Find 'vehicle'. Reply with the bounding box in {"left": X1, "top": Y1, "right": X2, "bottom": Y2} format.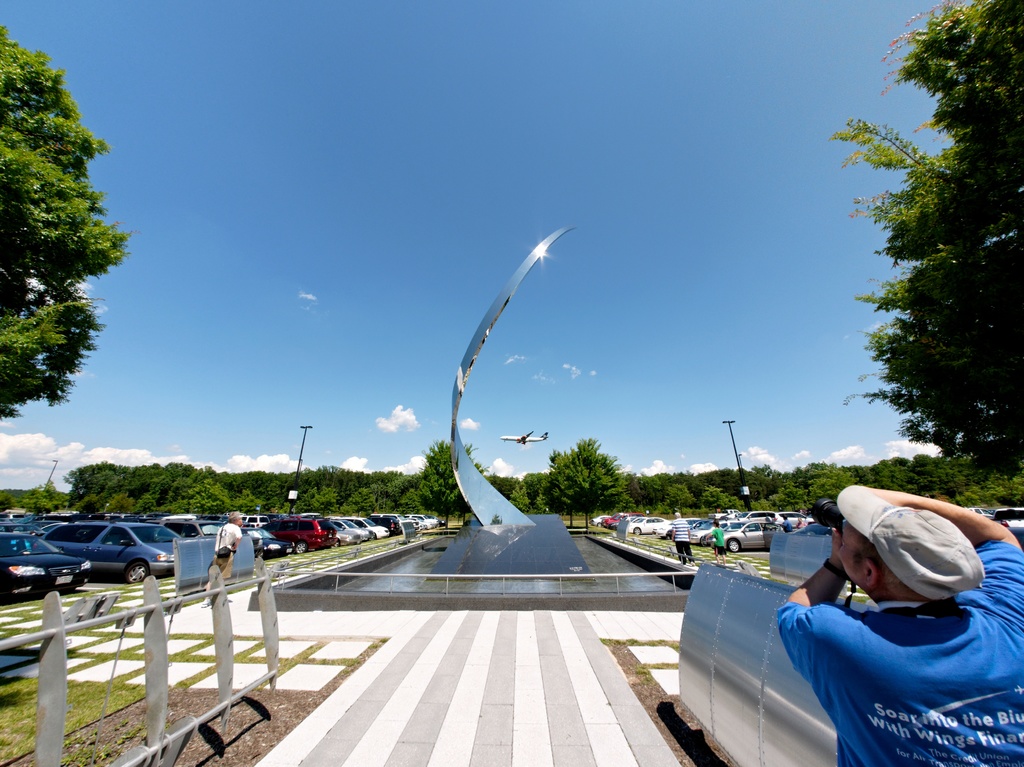
{"left": 495, "top": 422, "right": 550, "bottom": 447}.
